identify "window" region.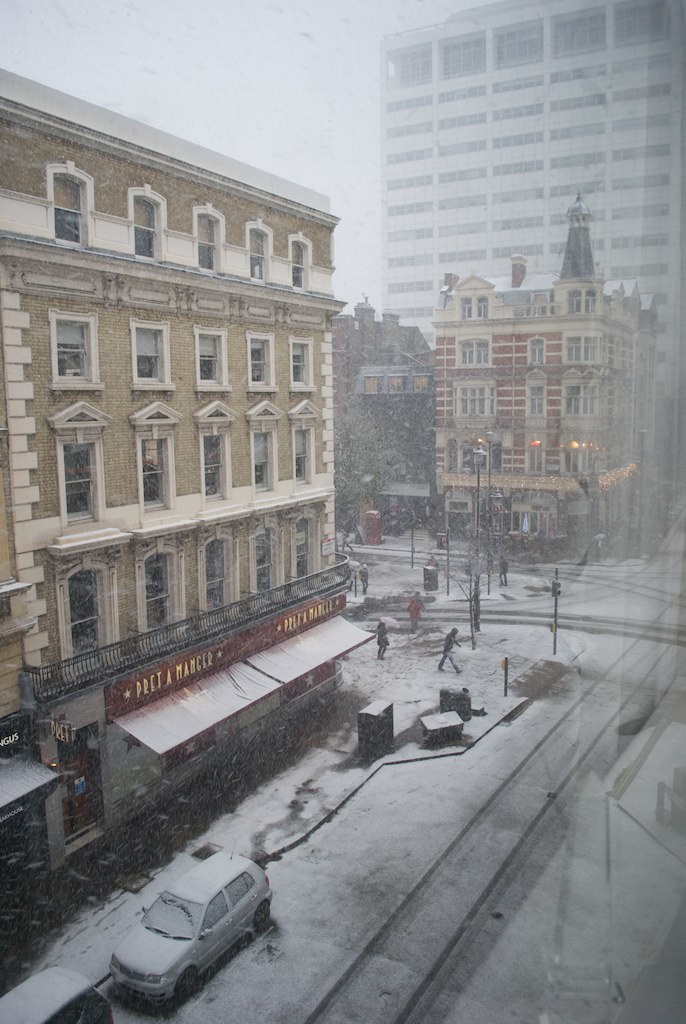
Region: rect(291, 399, 319, 488).
